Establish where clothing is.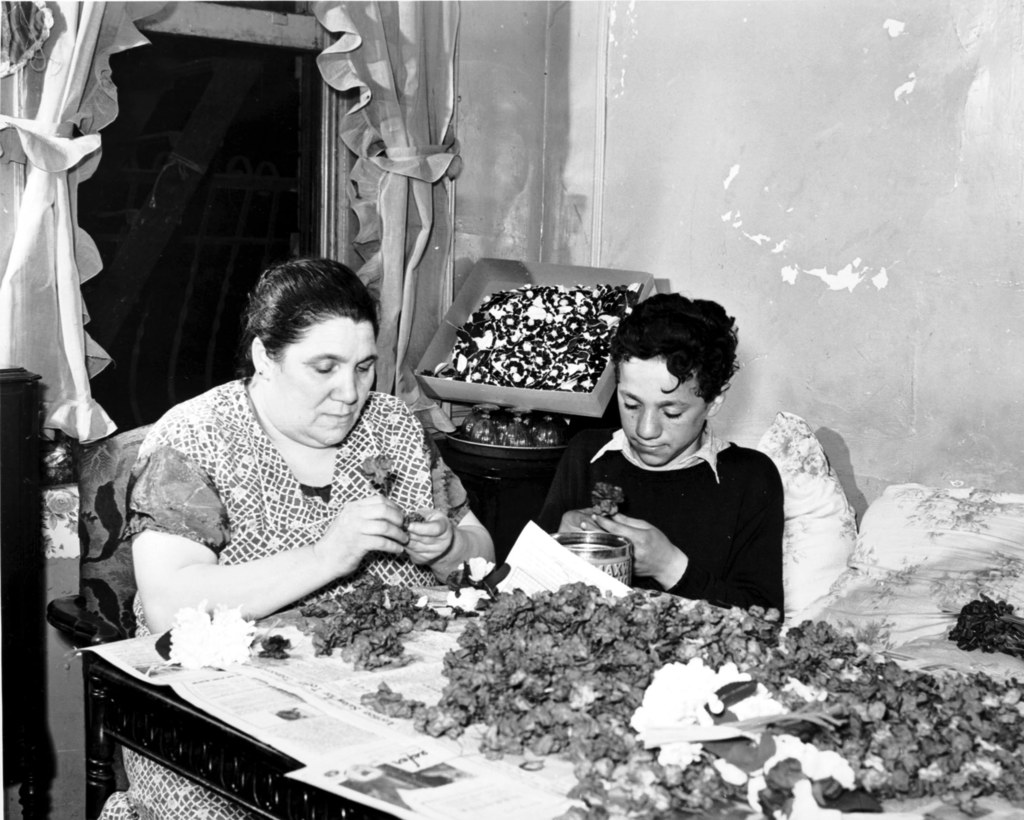
Established at [left=543, top=424, right=783, bottom=629].
